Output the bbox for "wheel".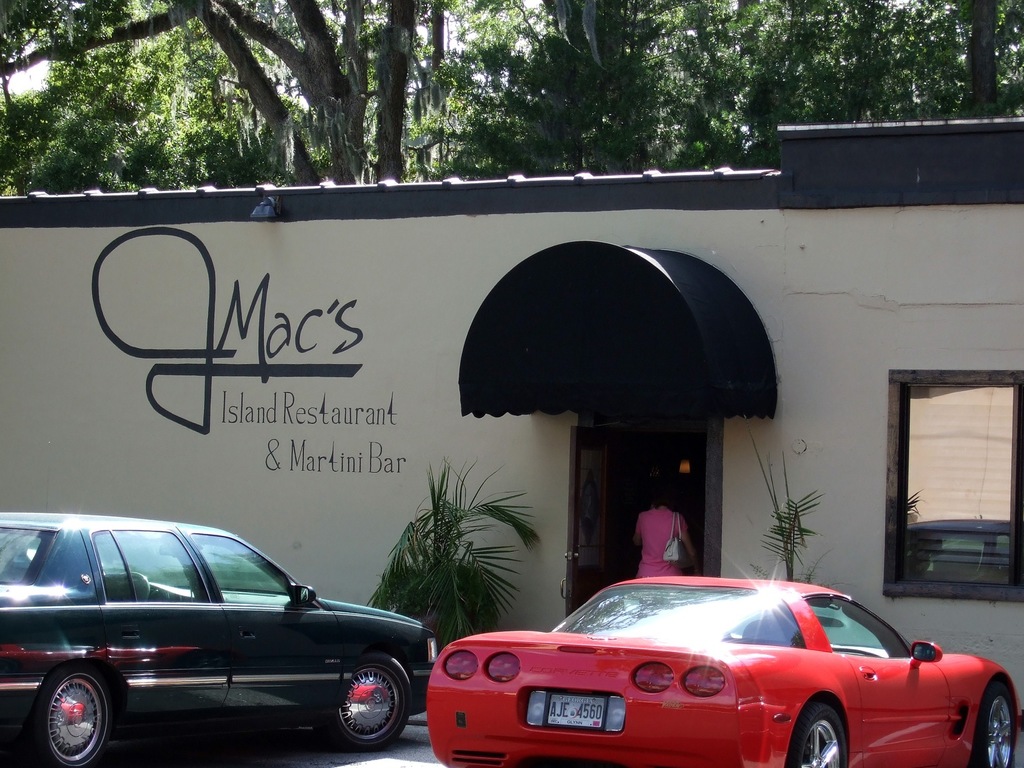
(left=980, top=682, right=1011, bottom=767).
